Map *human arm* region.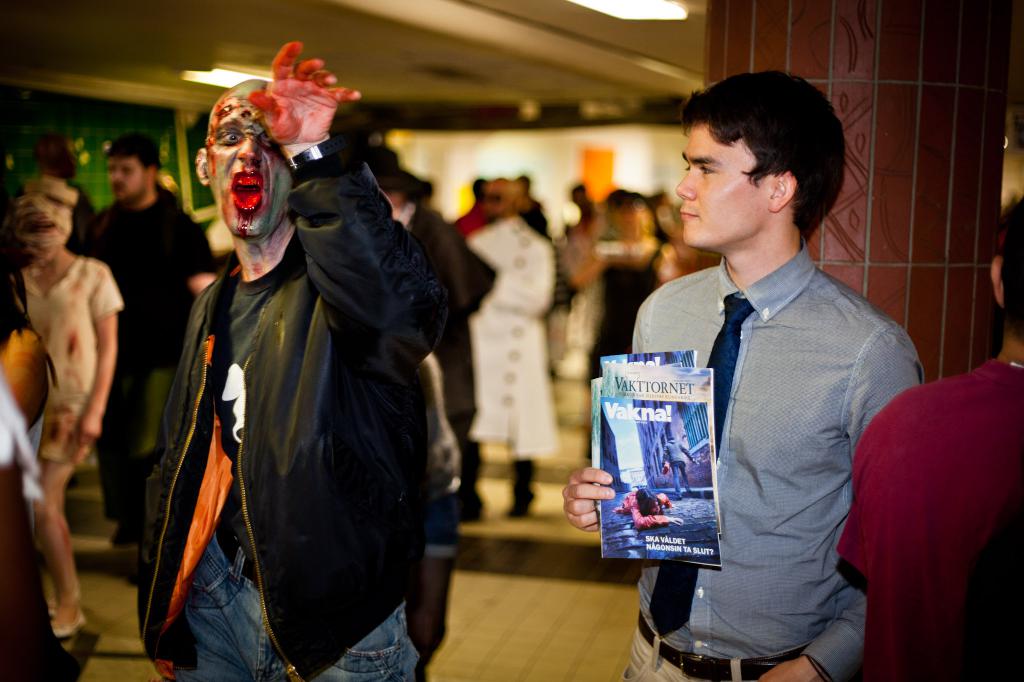
Mapped to select_region(74, 265, 134, 463).
